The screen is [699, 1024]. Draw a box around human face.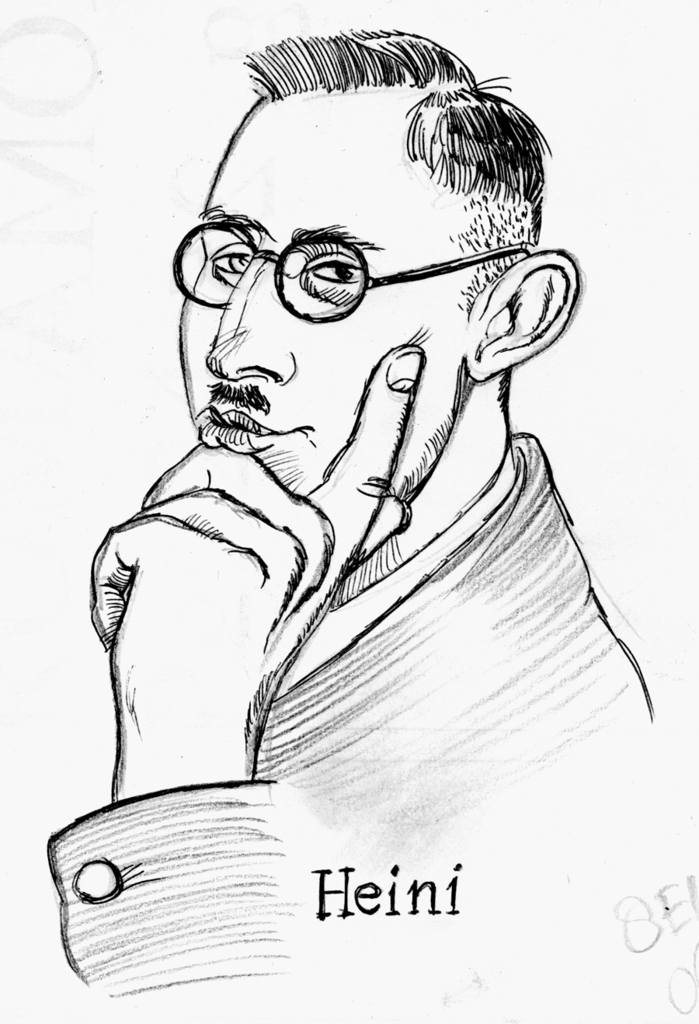
{"x1": 177, "y1": 107, "x2": 471, "y2": 503}.
